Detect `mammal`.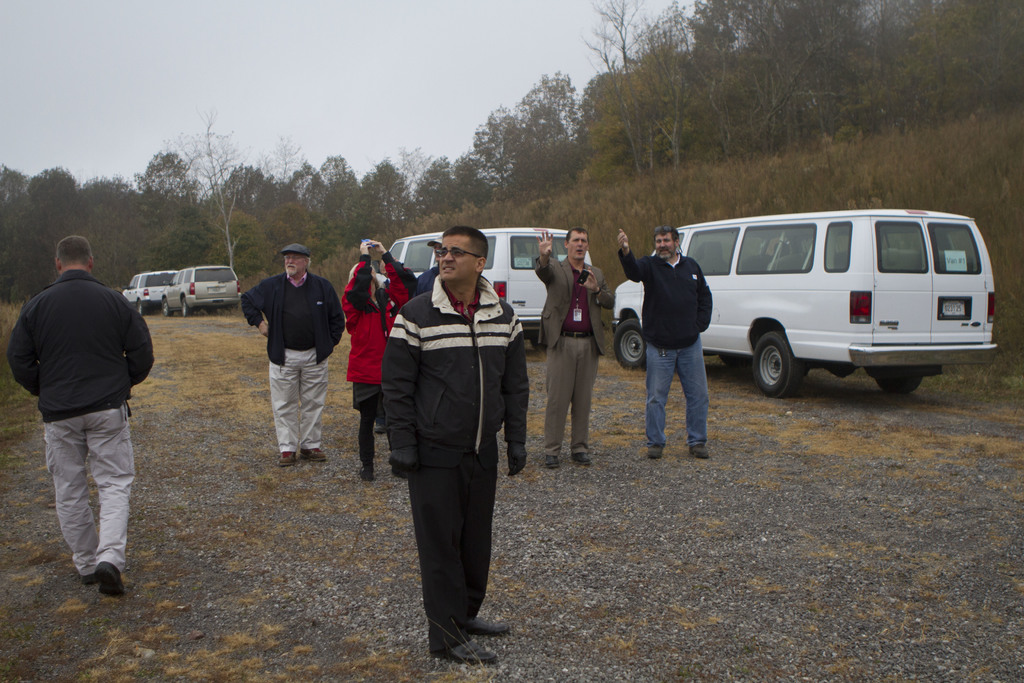
Detected at [left=411, top=239, right=444, bottom=298].
